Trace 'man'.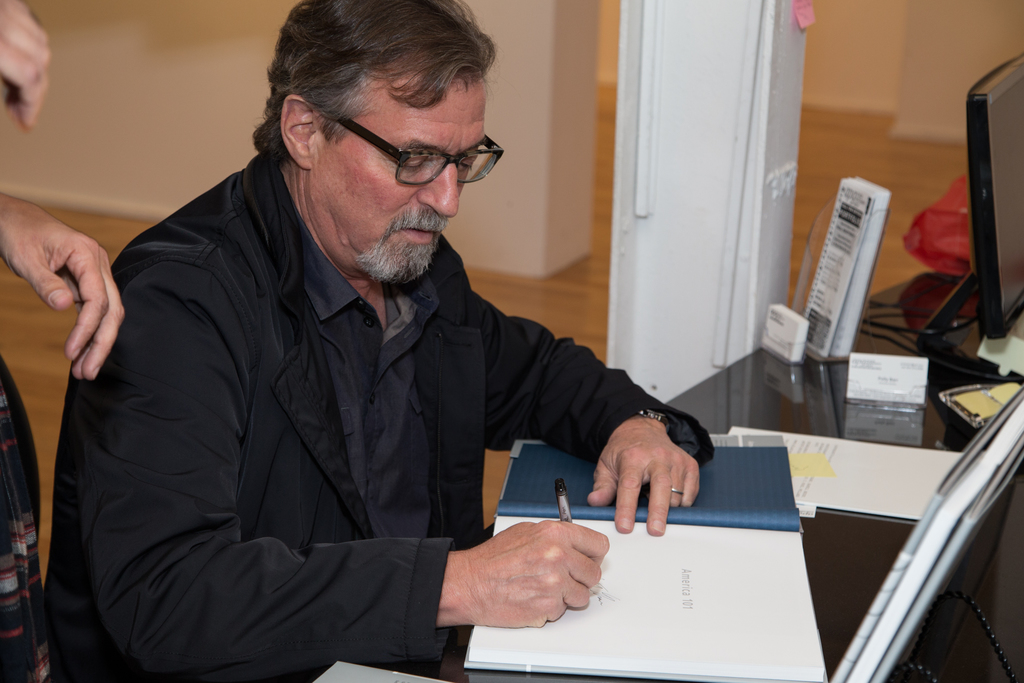
Traced to x1=54 y1=28 x2=719 y2=663.
